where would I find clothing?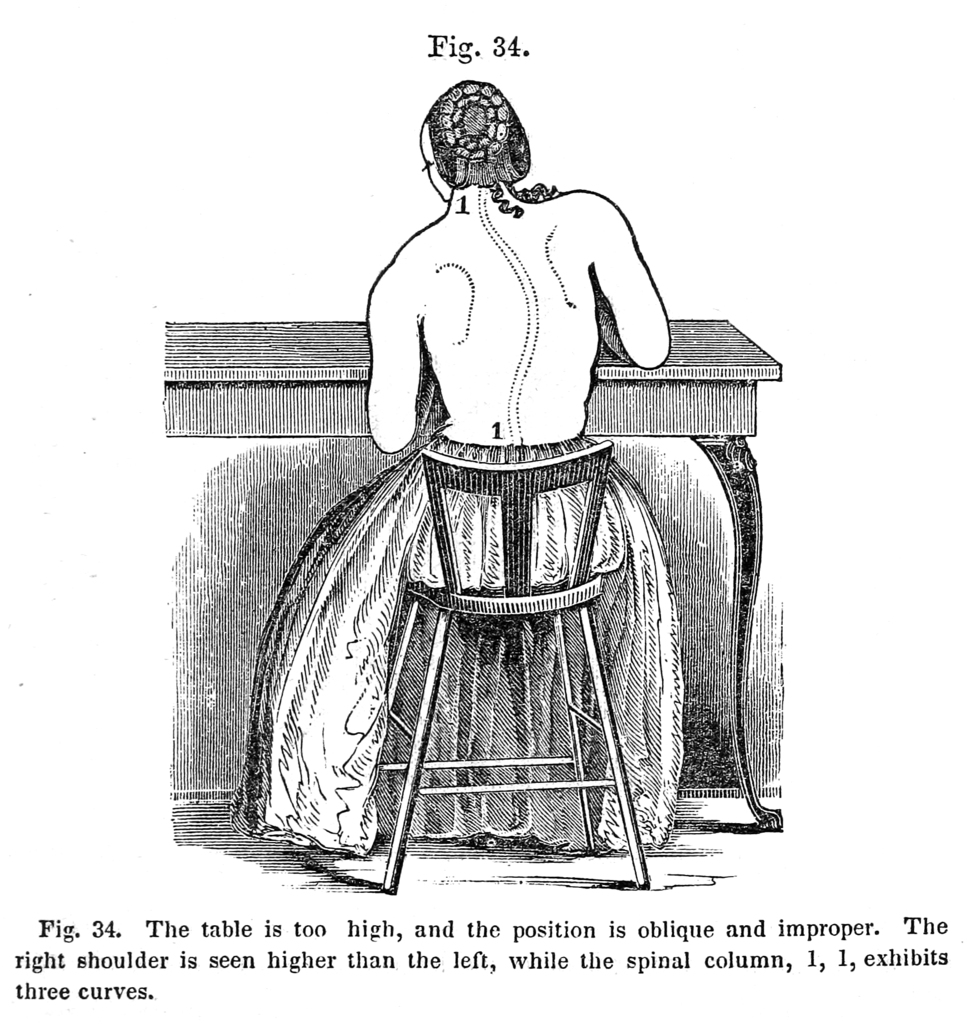
At 249, 435, 685, 857.
